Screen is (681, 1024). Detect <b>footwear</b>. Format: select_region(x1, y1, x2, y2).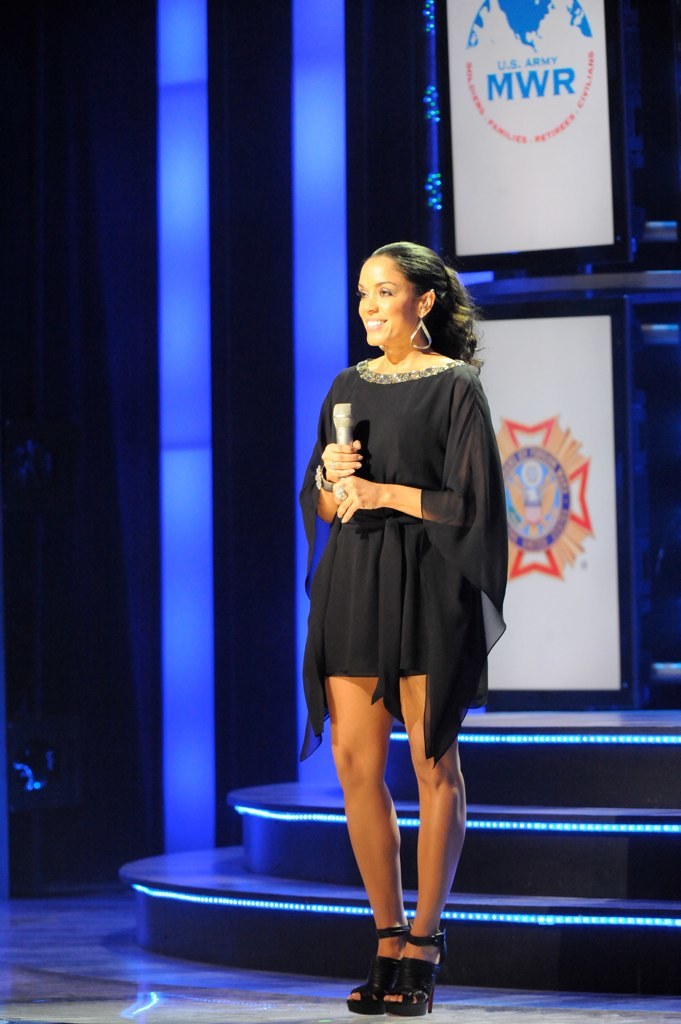
select_region(383, 916, 454, 1008).
